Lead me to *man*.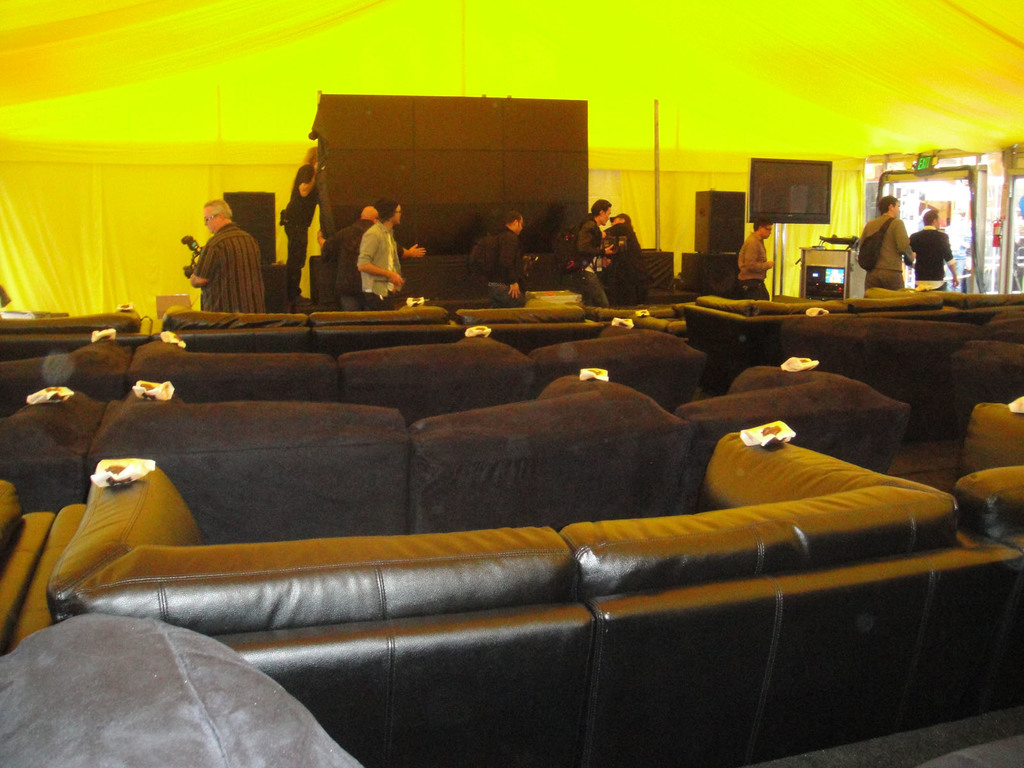
Lead to crop(861, 191, 919, 292).
